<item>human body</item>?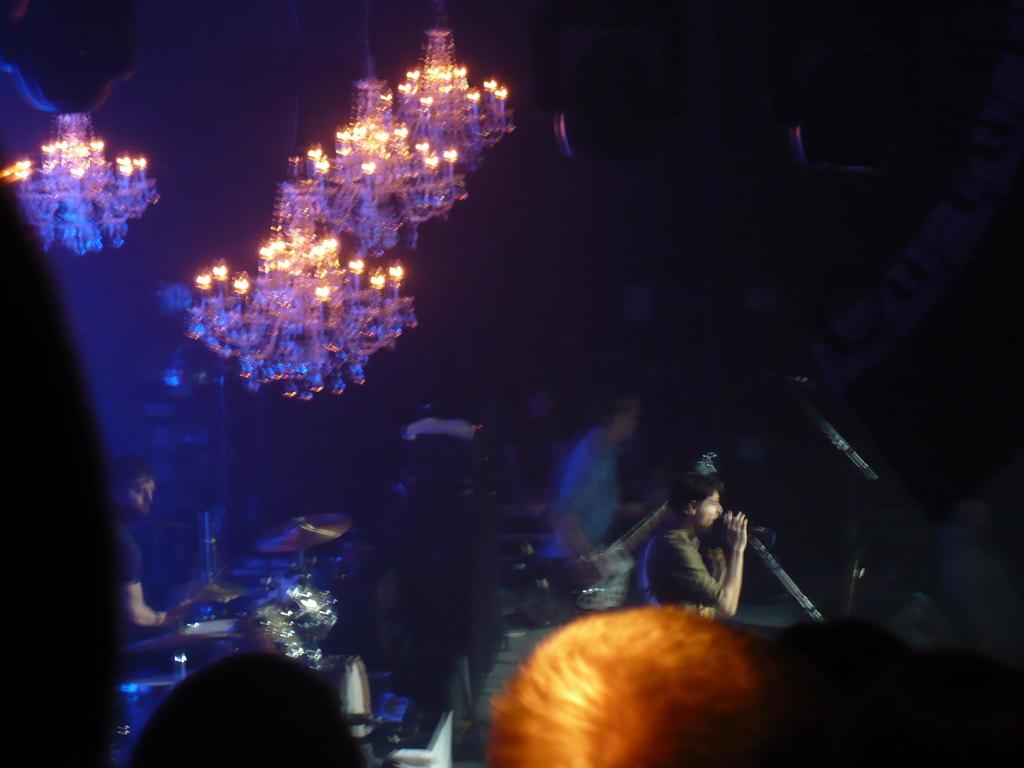
rect(502, 600, 803, 767)
